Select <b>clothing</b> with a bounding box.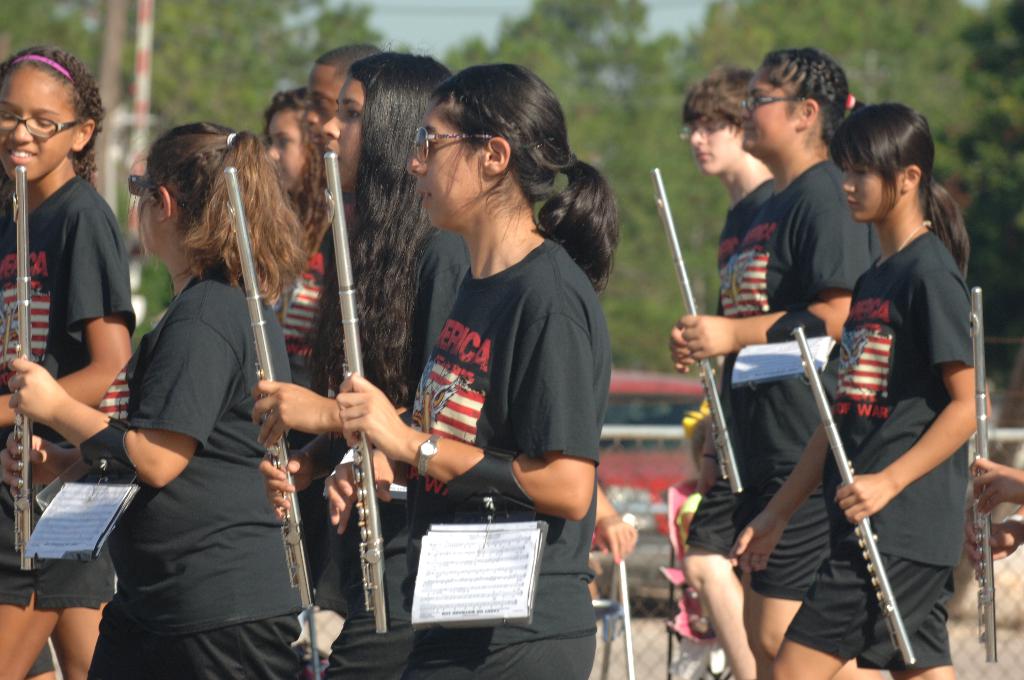
Rect(399, 231, 614, 679).
